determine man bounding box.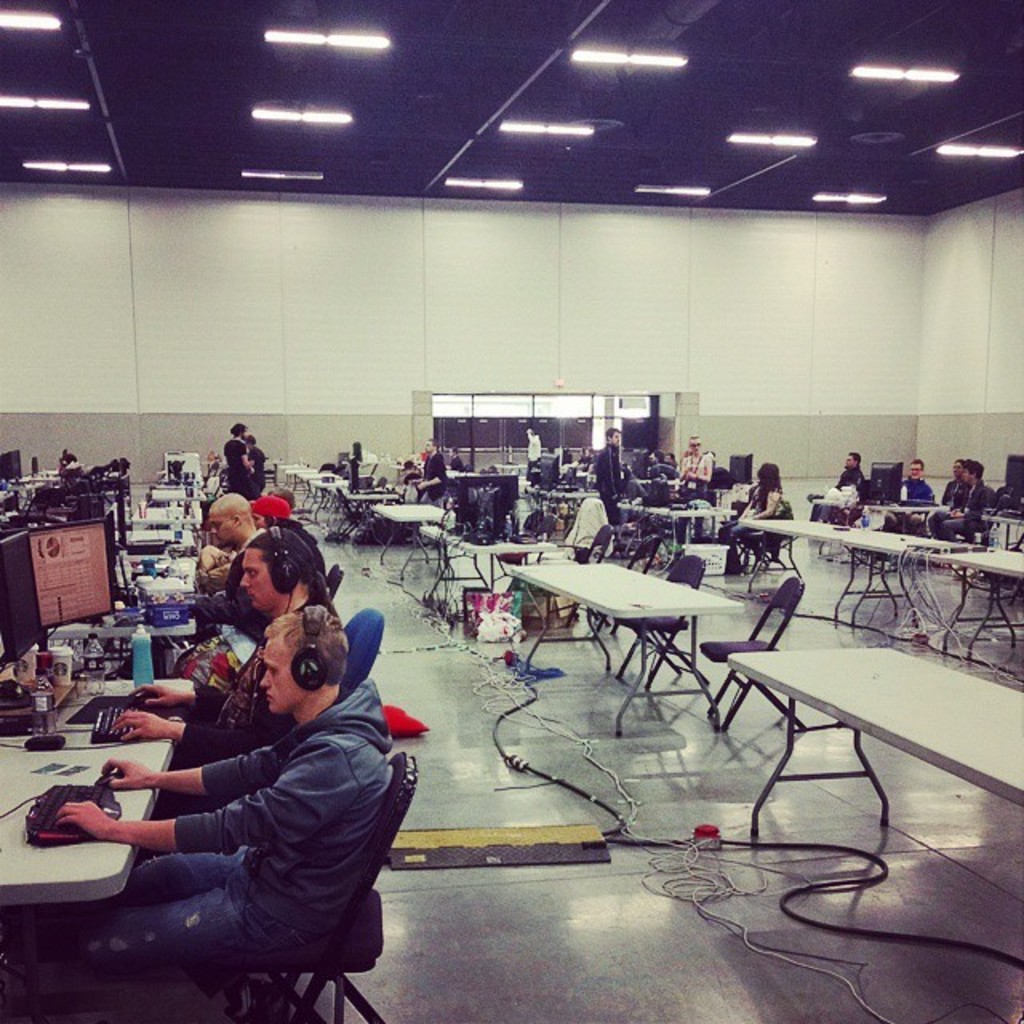
Determined: box(186, 490, 285, 653).
